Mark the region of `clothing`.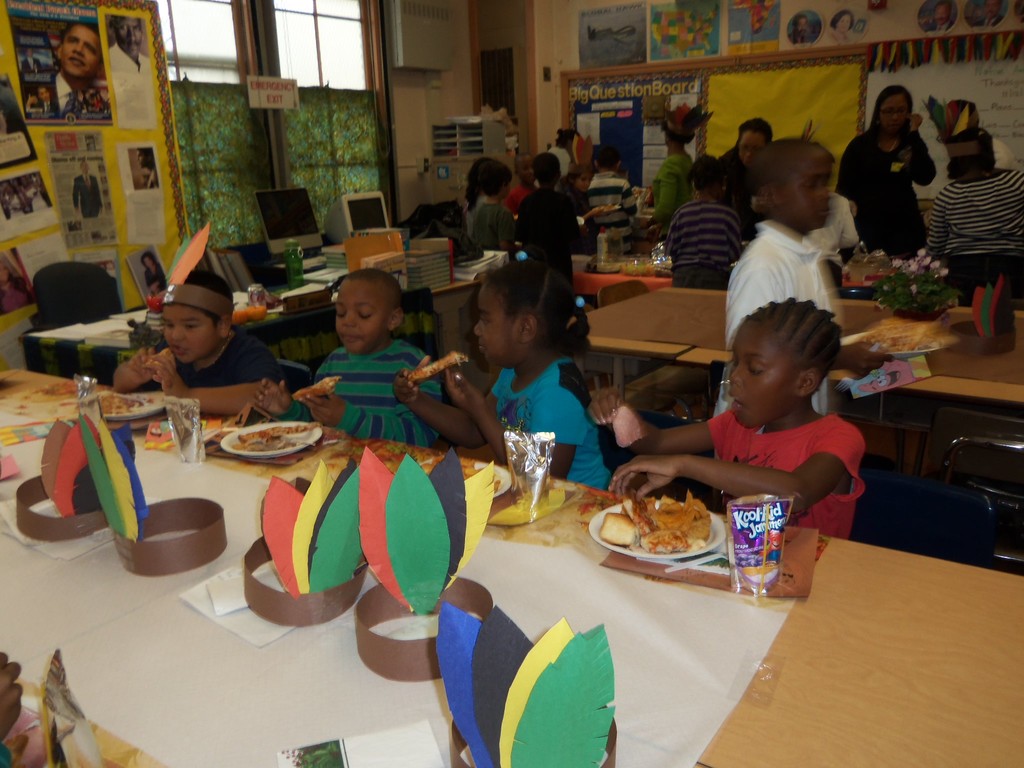
Region: (left=717, top=223, right=829, bottom=413).
